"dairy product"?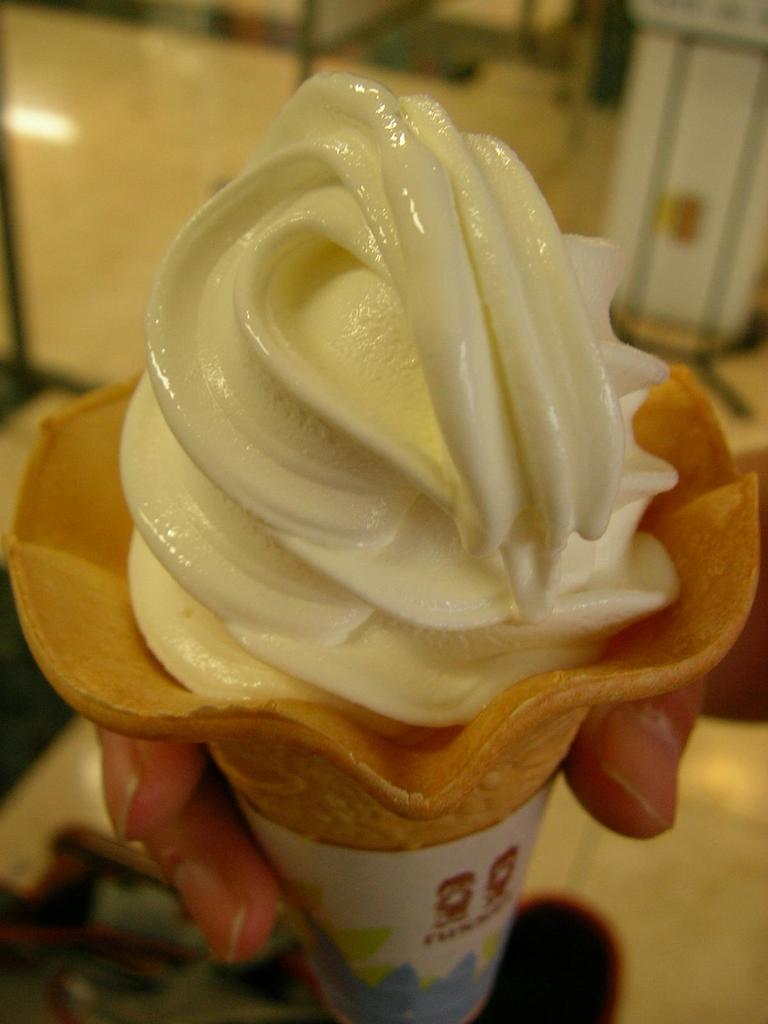
(left=113, top=63, right=684, bottom=739)
